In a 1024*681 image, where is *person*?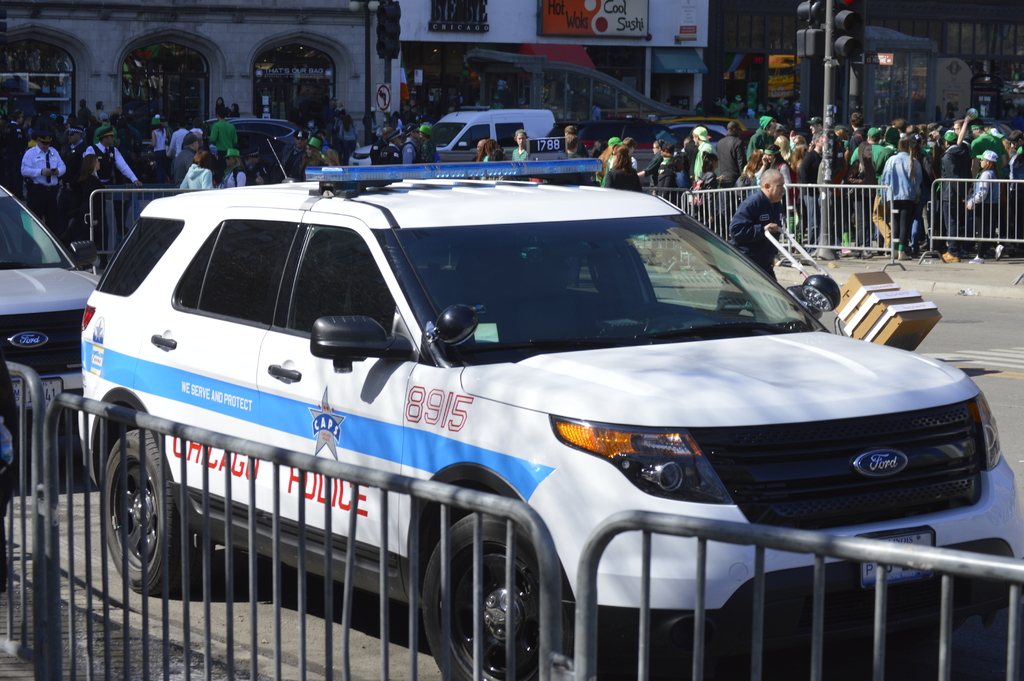
pyautogui.locateOnScreen(998, 134, 1023, 186).
